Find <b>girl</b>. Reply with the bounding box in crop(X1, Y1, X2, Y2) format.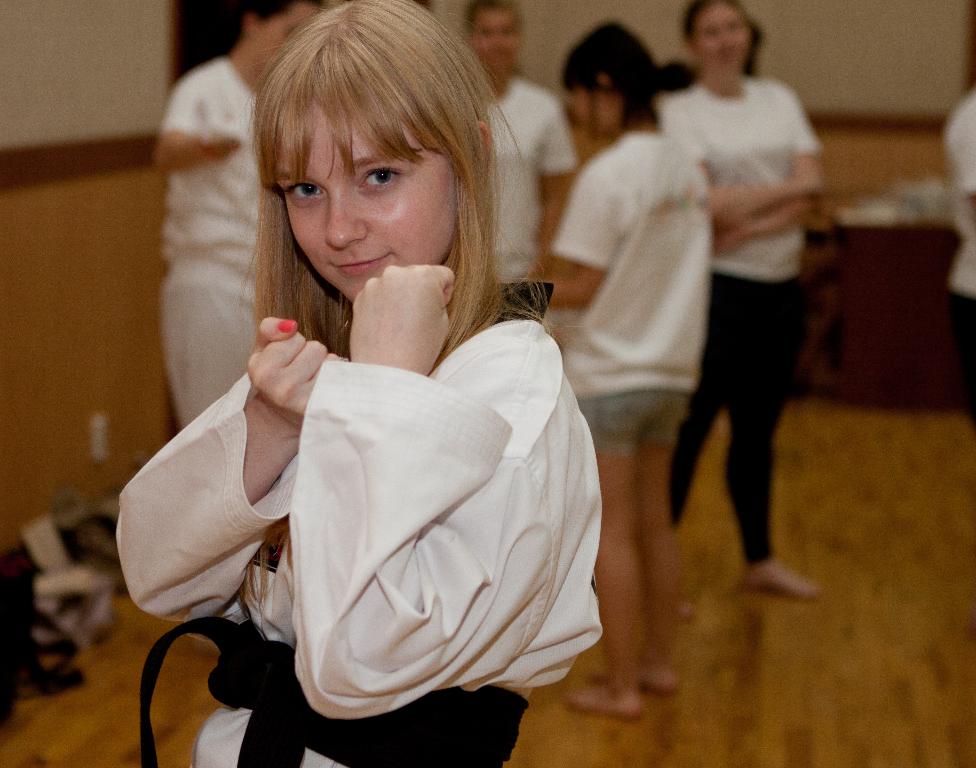
crop(652, 0, 841, 593).
